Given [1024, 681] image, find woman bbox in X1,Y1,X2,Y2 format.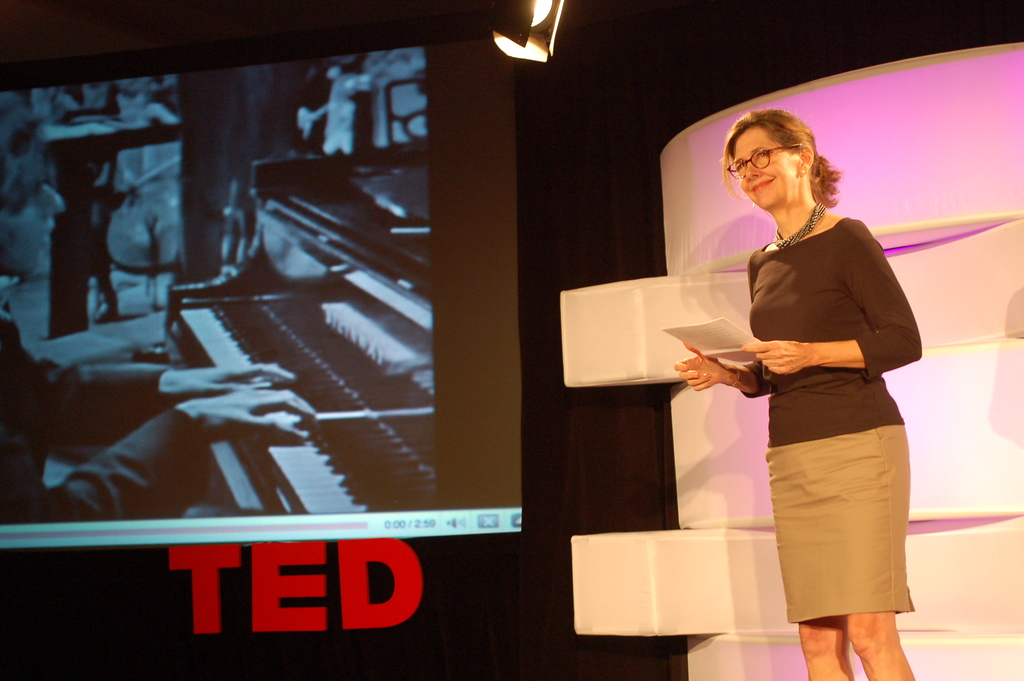
687,111,927,677.
